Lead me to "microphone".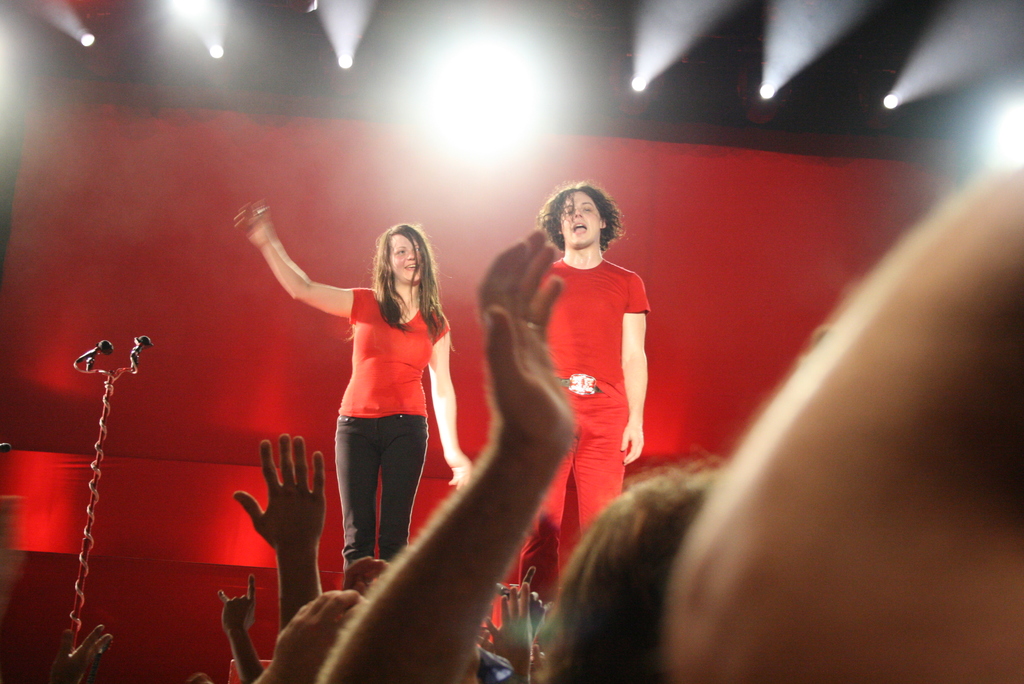
Lead to bbox=[76, 337, 116, 363].
